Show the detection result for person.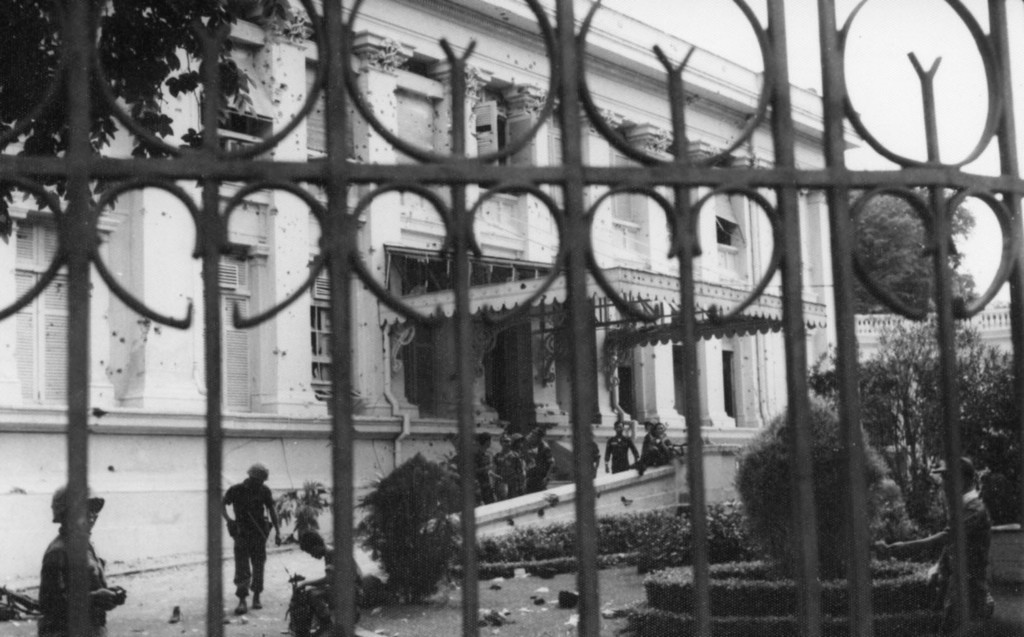
select_region(484, 428, 518, 498).
